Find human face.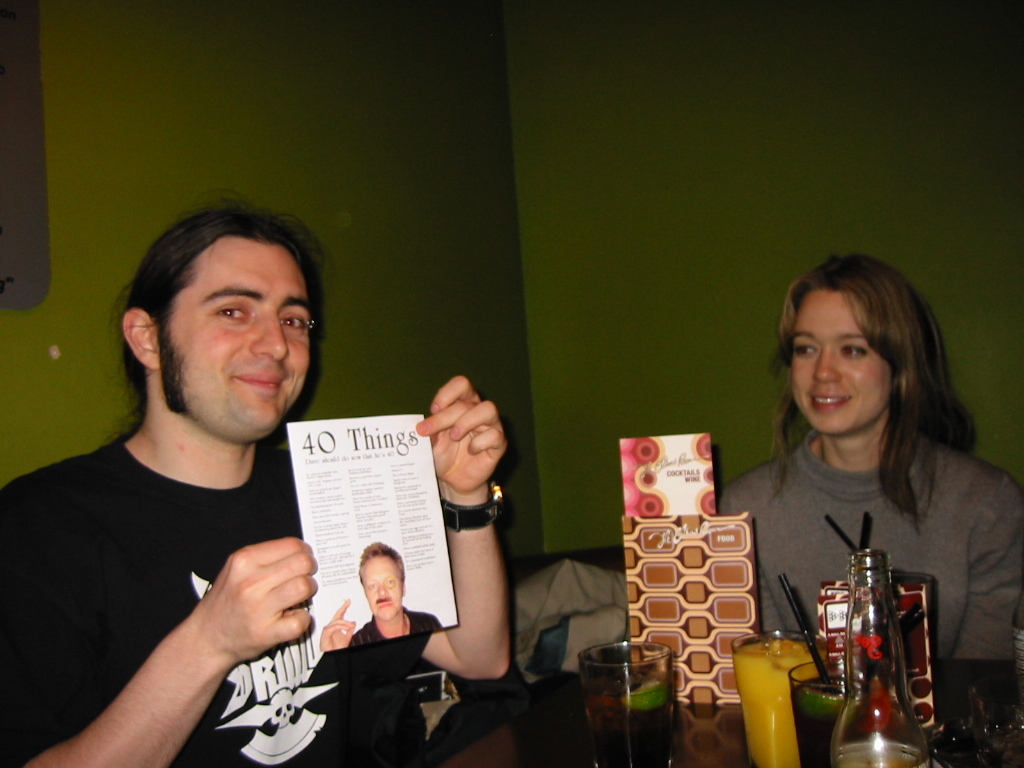
l=792, t=286, r=892, b=434.
